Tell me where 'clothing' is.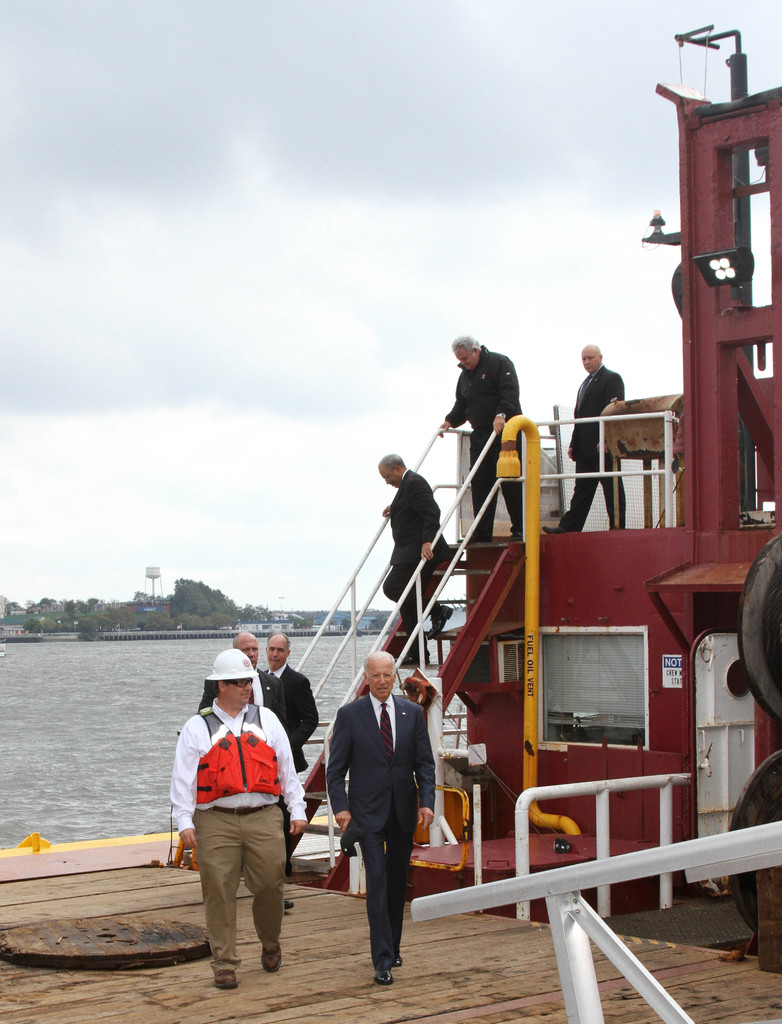
'clothing' is at region(374, 472, 461, 636).
